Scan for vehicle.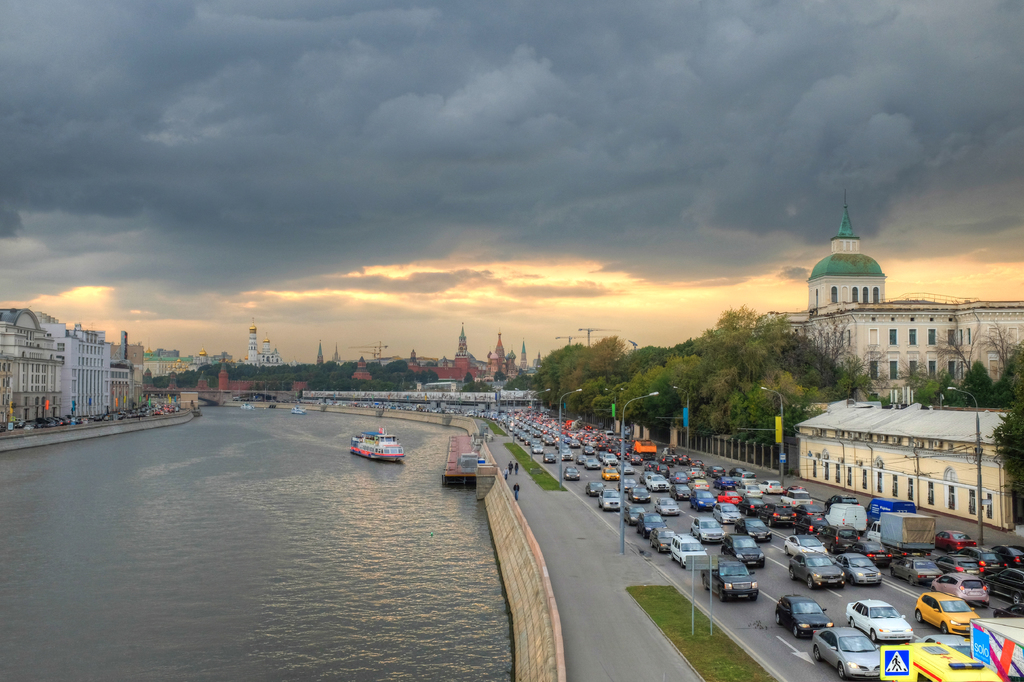
Scan result: Rect(788, 555, 849, 593).
